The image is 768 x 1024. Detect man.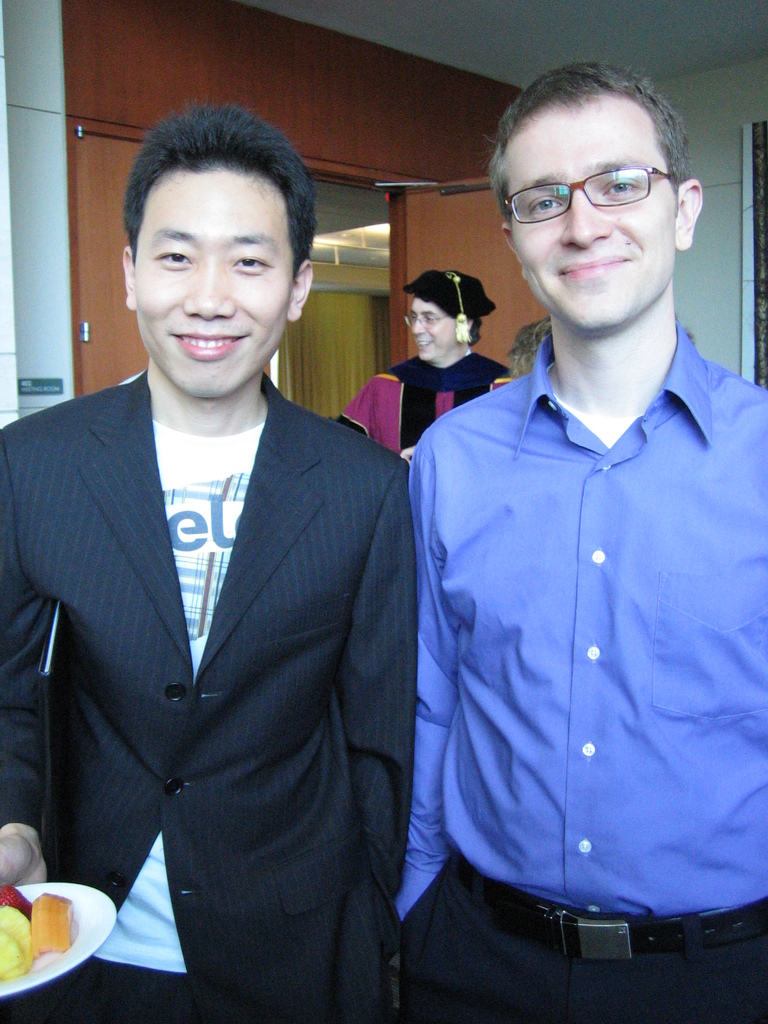
Detection: region(321, 264, 517, 467).
